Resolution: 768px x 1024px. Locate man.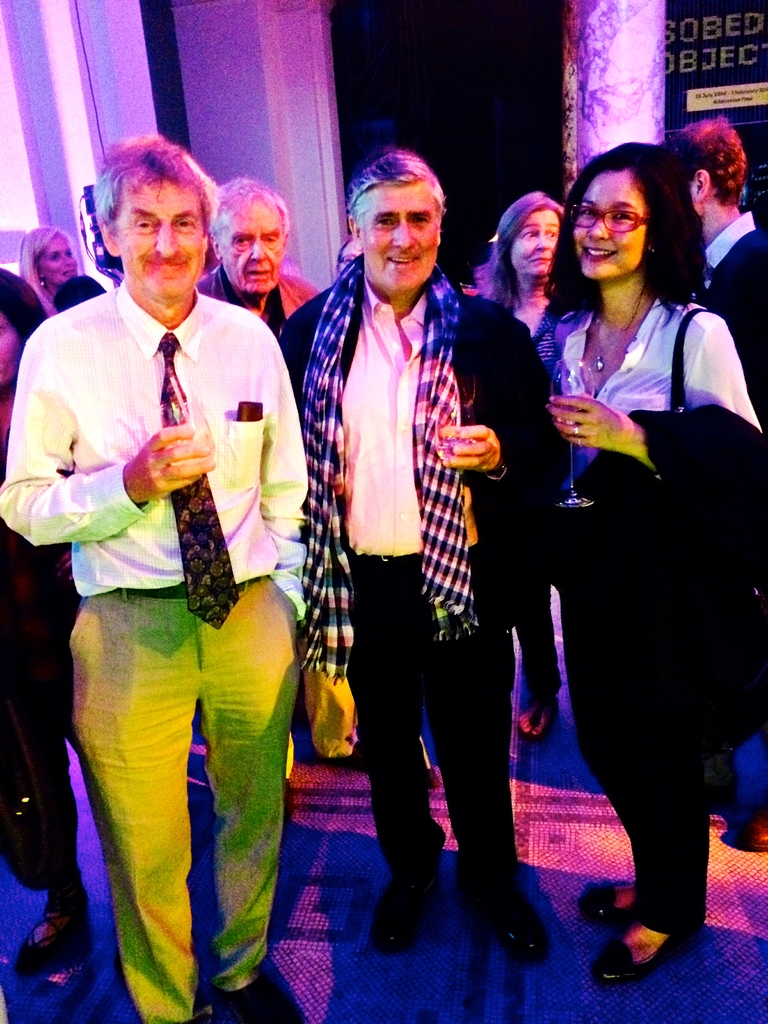
x1=273 y1=145 x2=570 y2=968.
